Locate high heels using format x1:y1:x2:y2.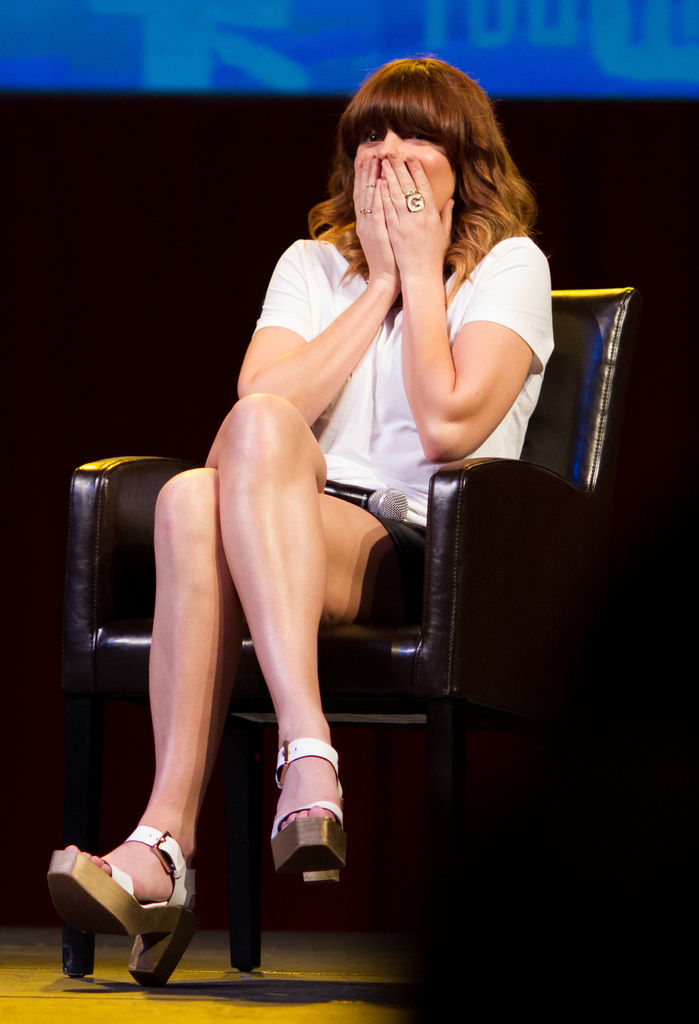
261:732:356:893.
